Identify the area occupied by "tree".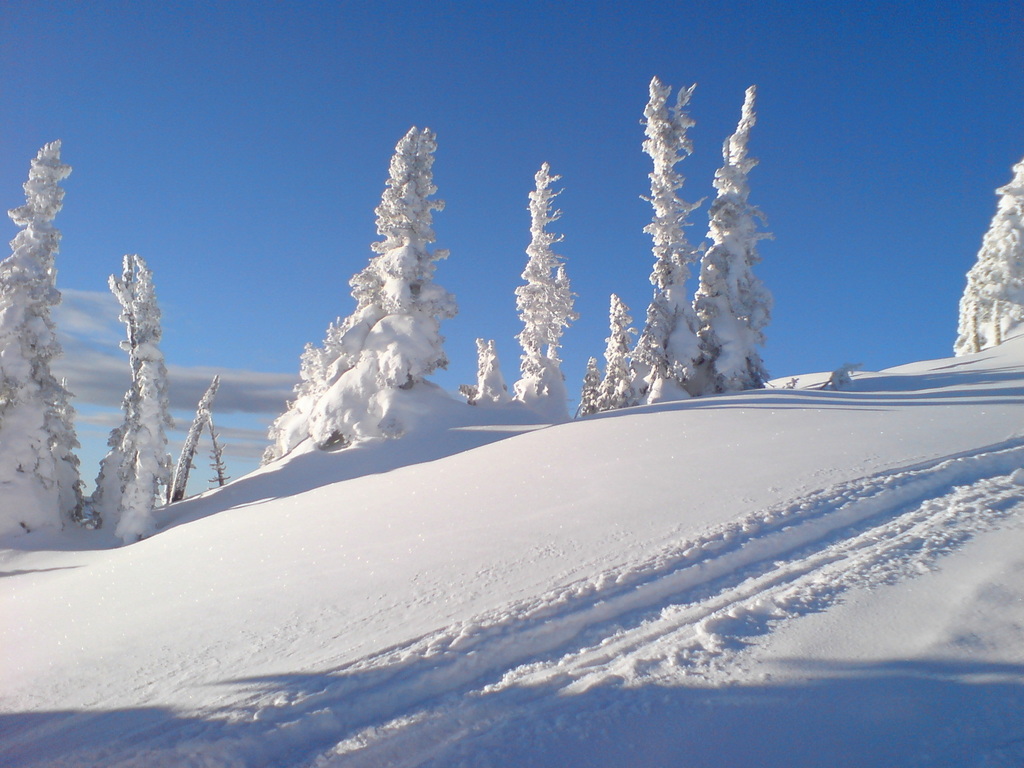
Area: (x1=952, y1=161, x2=1023, y2=355).
